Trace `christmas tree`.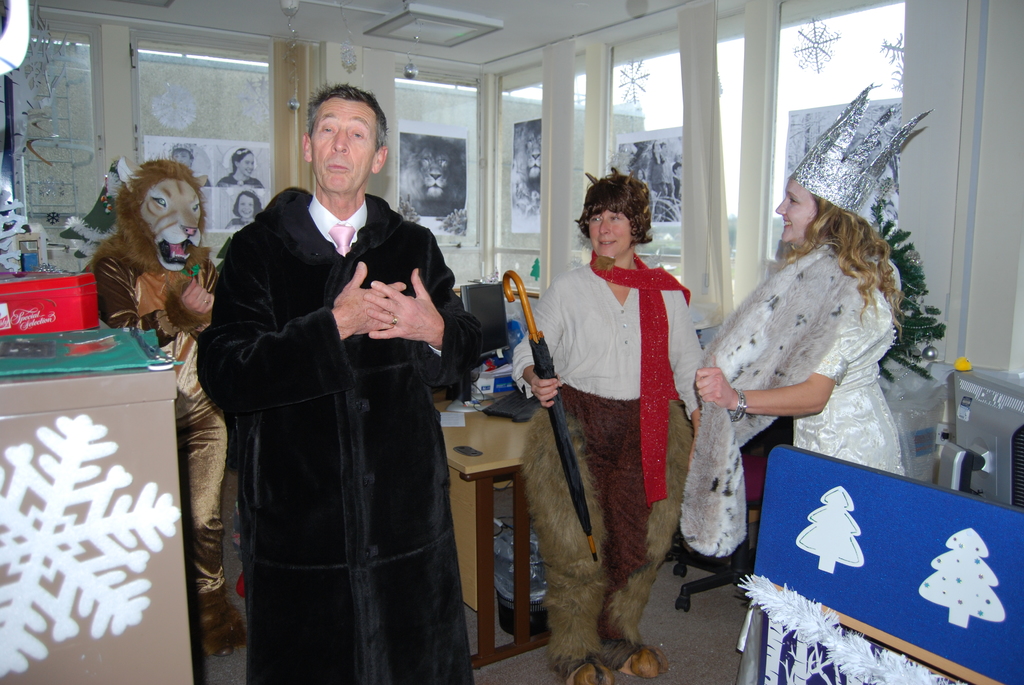
Traced to {"left": 876, "top": 196, "right": 945, "bottom": 384}.
